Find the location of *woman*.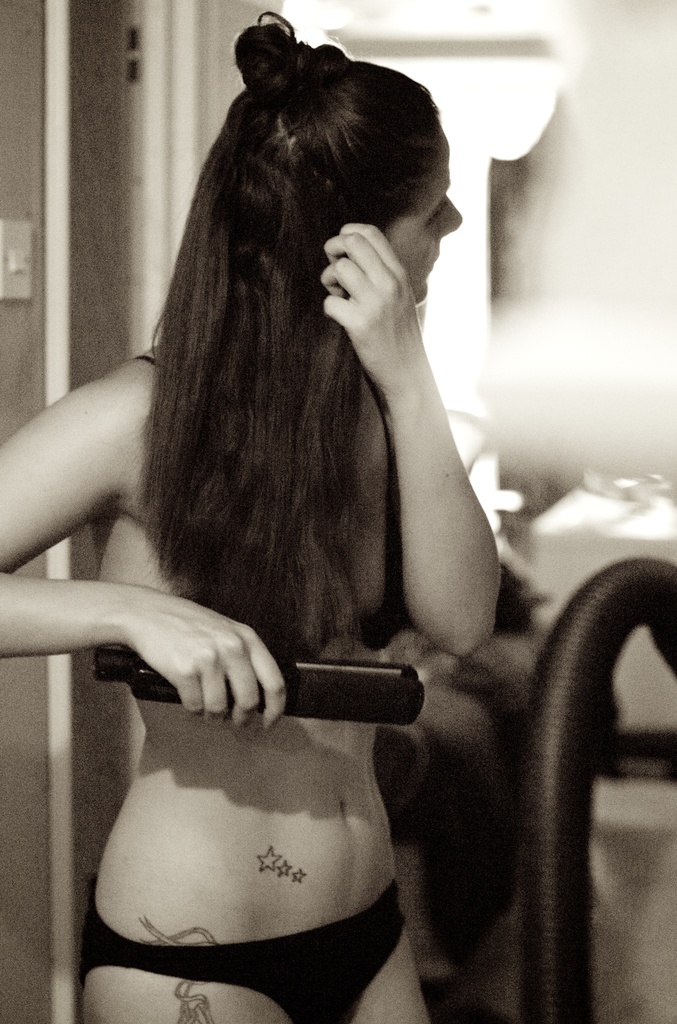
Location: [left=61, top=0, right=569, bottom=971].
